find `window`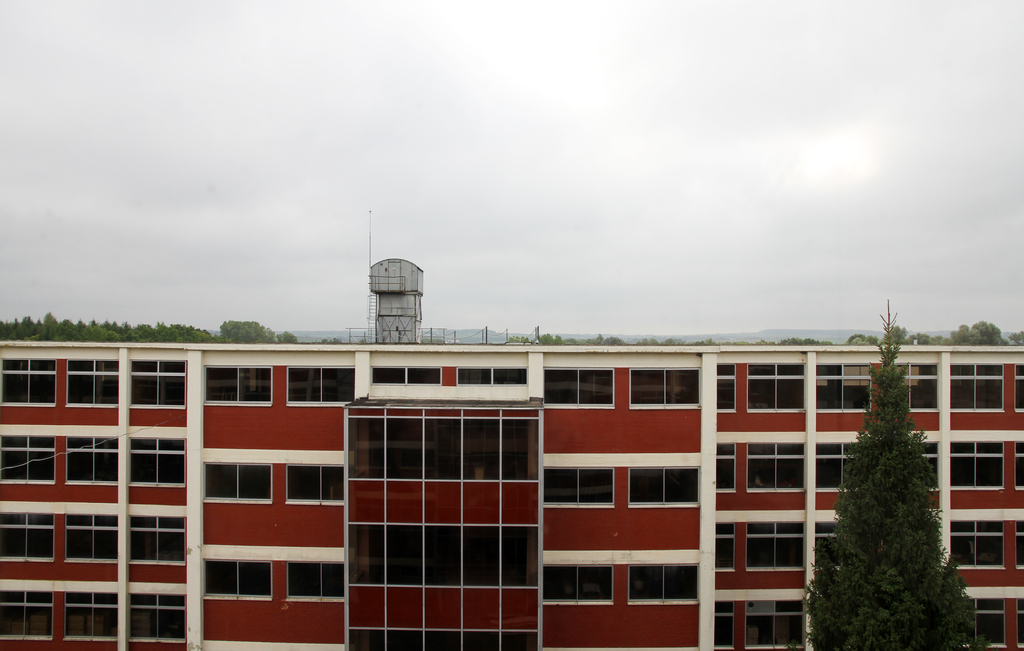
{"x1": 283, "y1": 366, "x2": 358, "y2": 406}
